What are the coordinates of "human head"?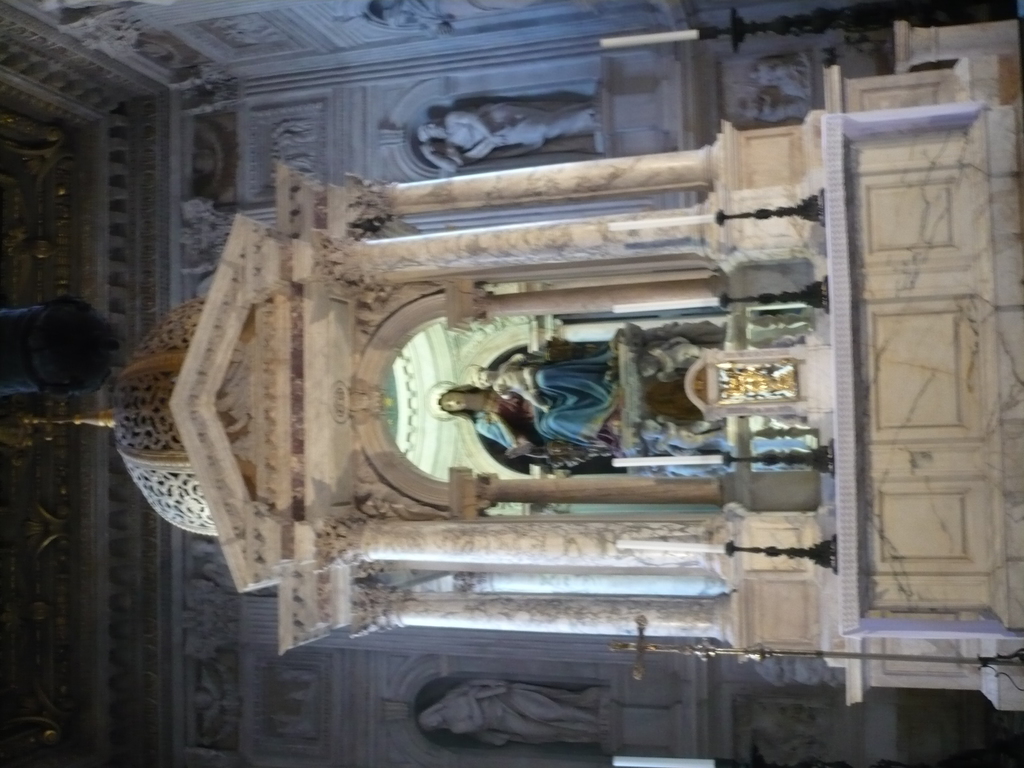
select_region(420, 708, 447, 736).
